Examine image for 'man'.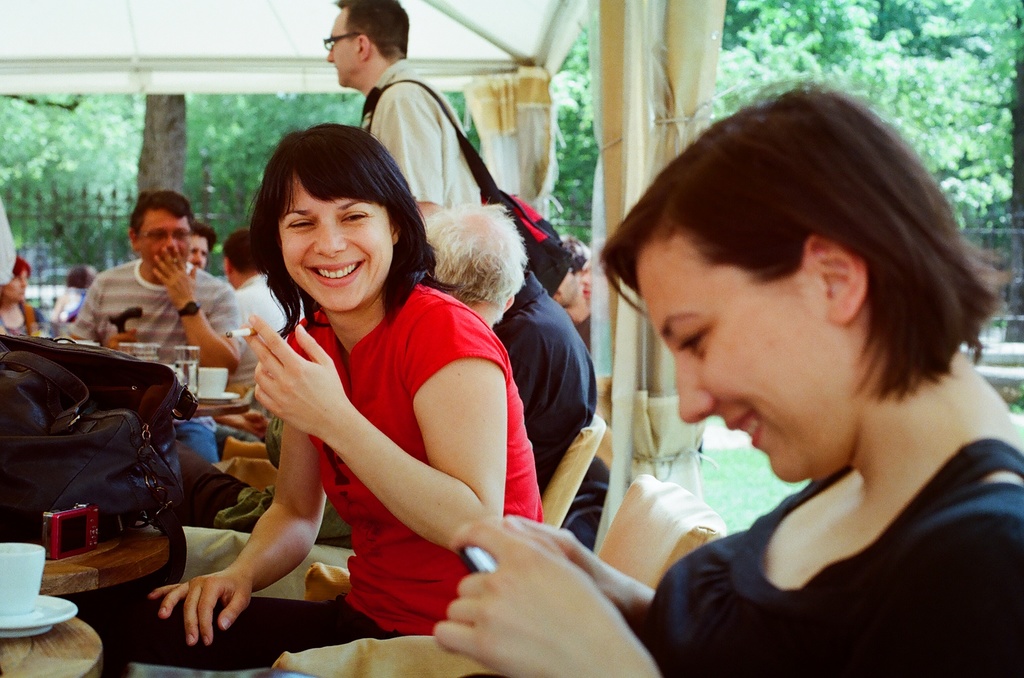
Examination result: {"left": 219, "top": 230, "right": 288, "bottom": 411}.
